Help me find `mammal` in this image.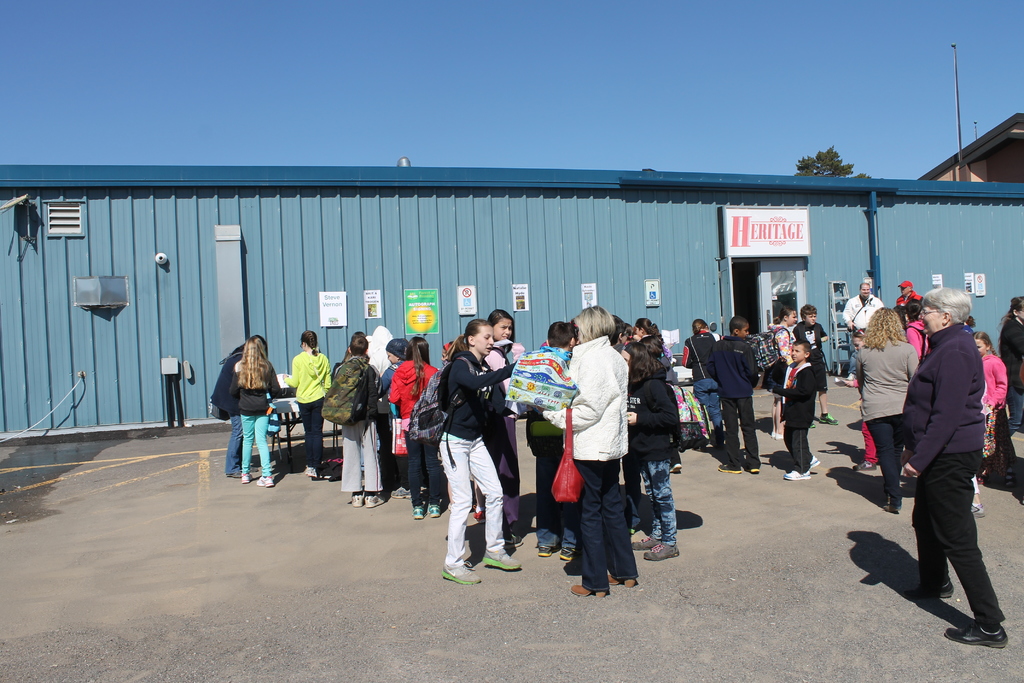
Found it: crop(367, 324, 403, 485).
